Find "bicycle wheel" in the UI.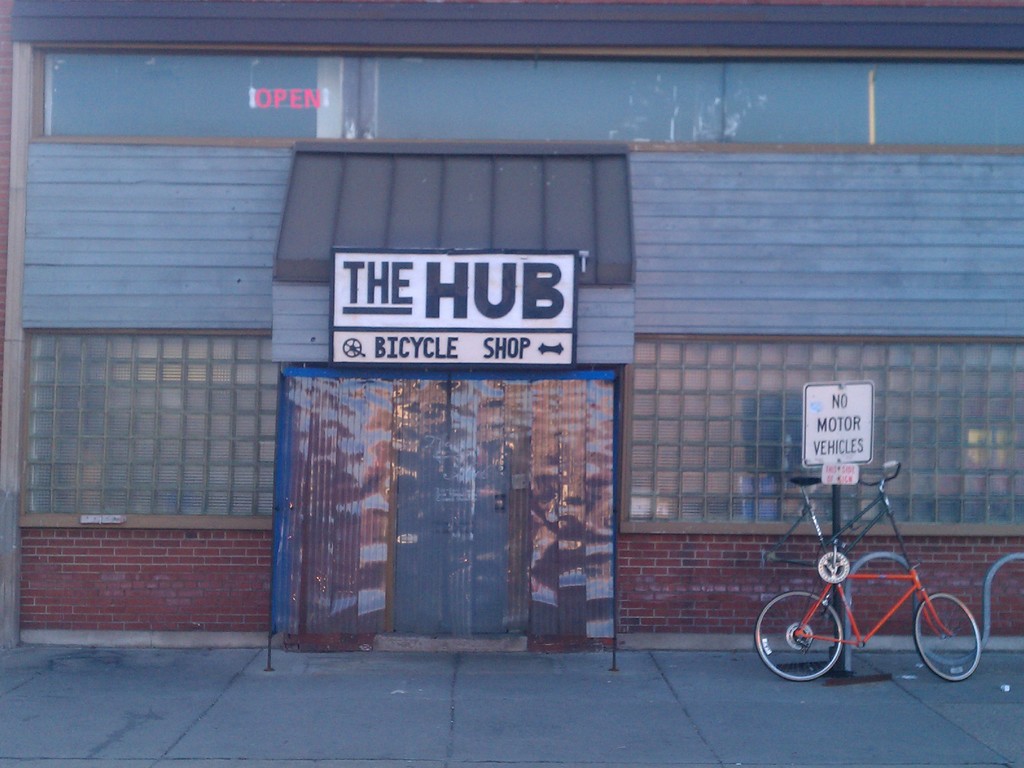
UI element at 915, 593, 987, 686.
